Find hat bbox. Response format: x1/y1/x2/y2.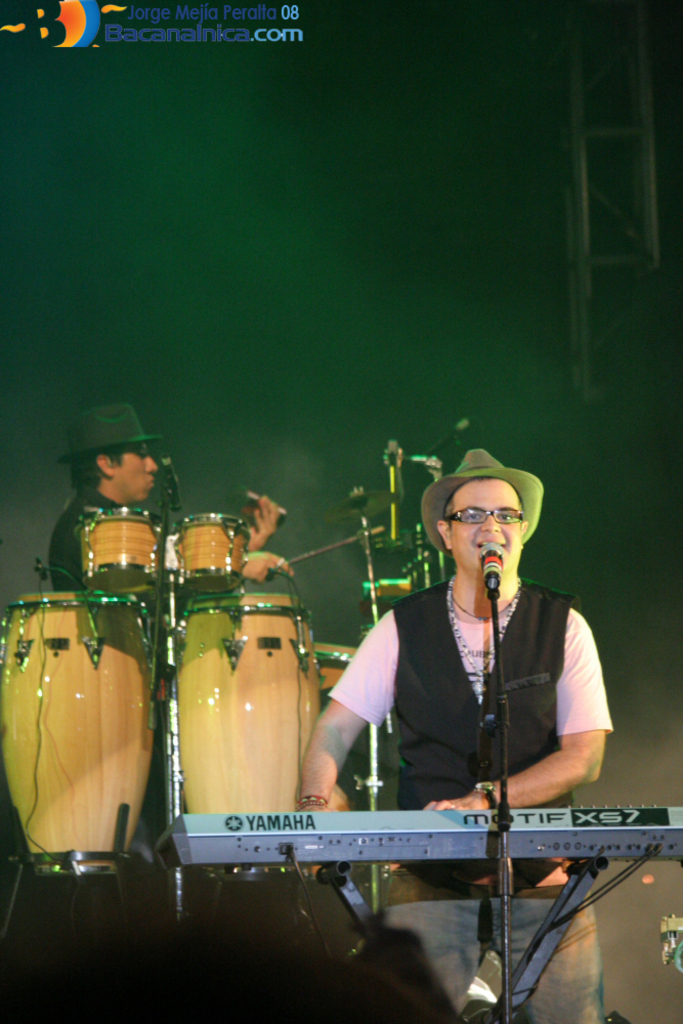
429/453/543/543.
